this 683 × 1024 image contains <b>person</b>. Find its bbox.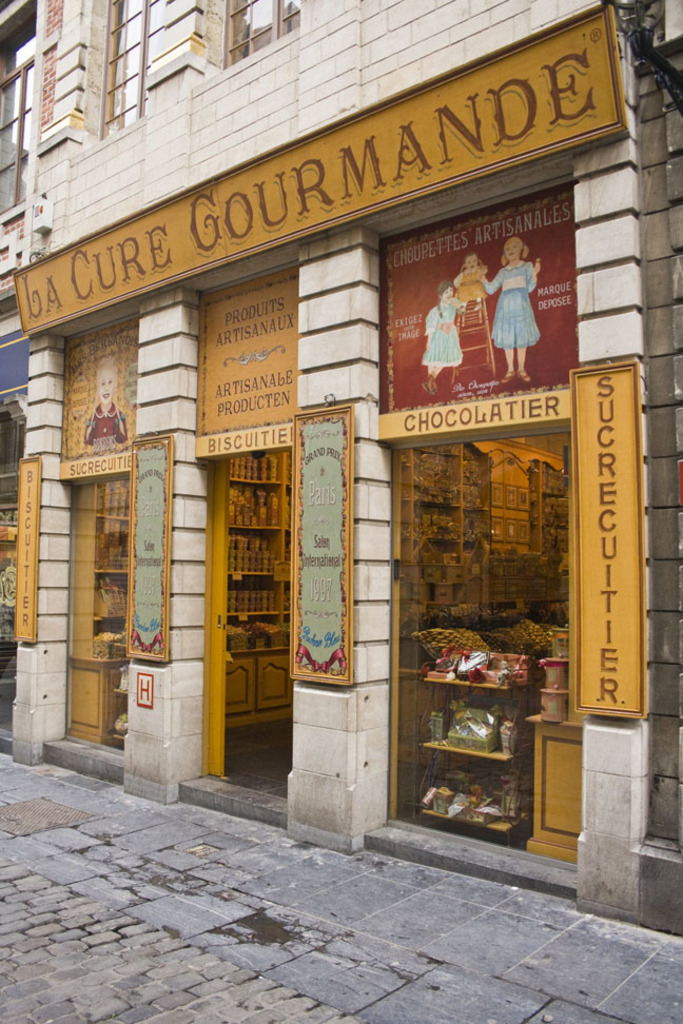
[457, 254, 487, 309].
